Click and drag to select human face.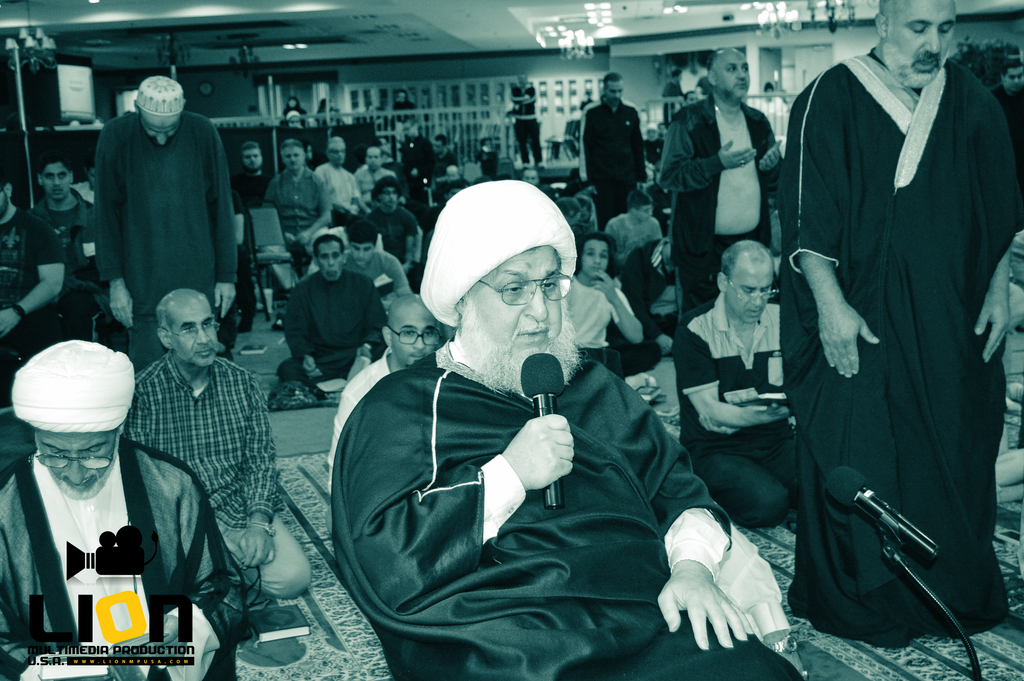
Selection: detection(388, 306, 438, 366).
